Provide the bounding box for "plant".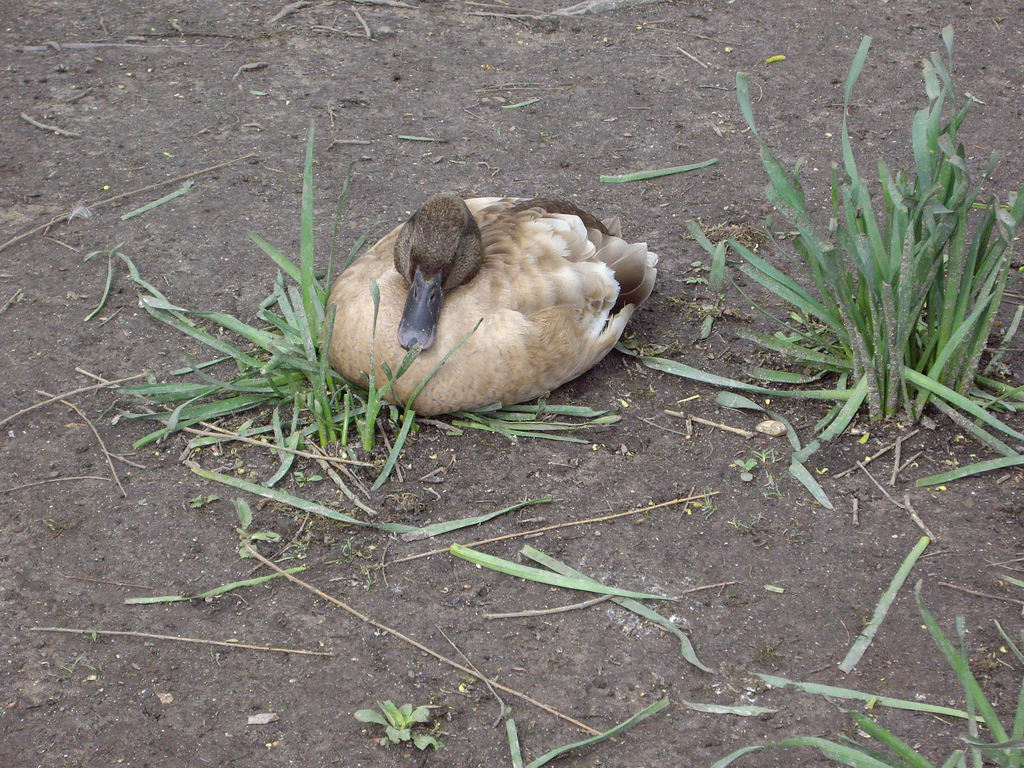
Rect(657, 49, 1023, 461).
